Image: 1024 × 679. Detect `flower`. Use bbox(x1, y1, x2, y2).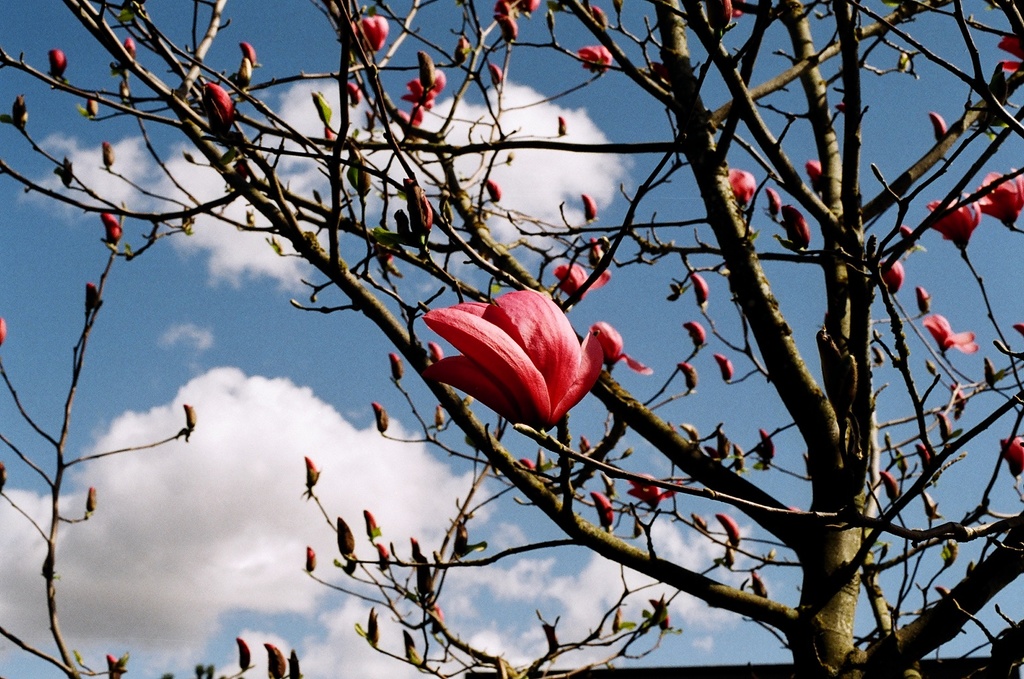
bbox(914, 290, 931, 318).
